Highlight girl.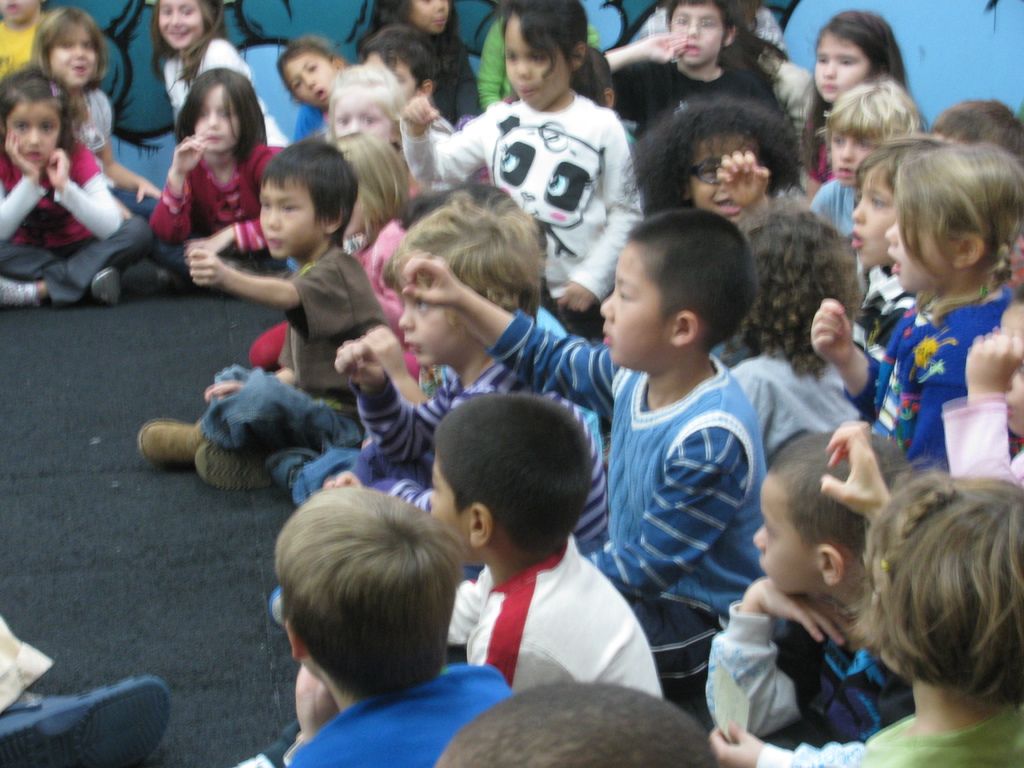
Highlighted region: <box>148,68,285,283</box>.
